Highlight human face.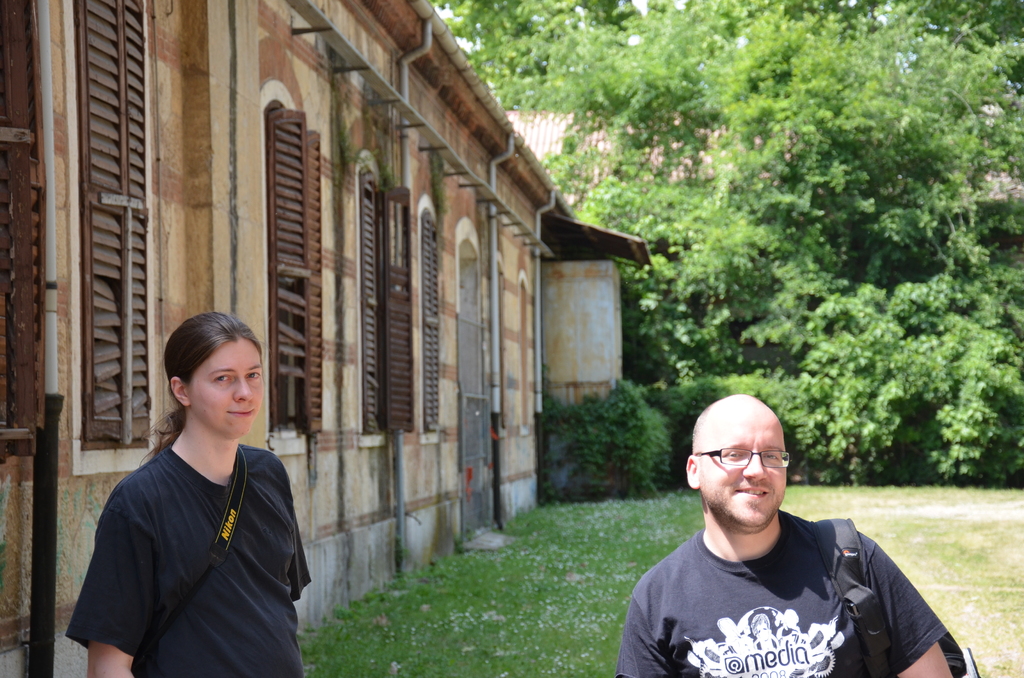
Highlighted region: region(193, 347, 264, 437).
